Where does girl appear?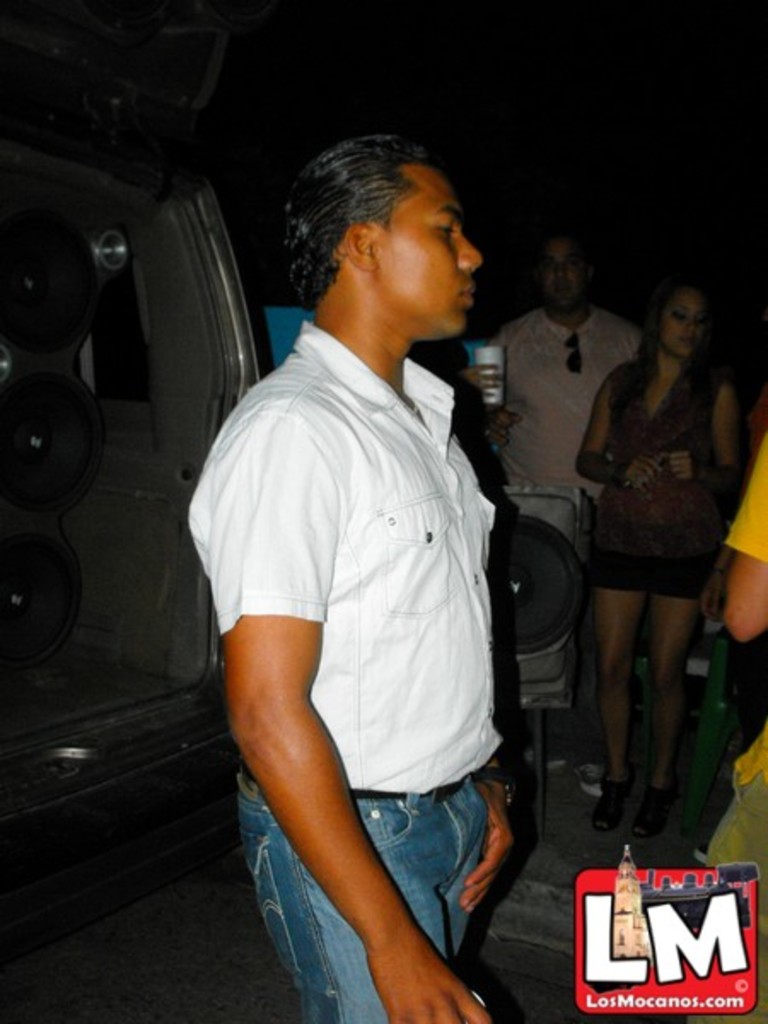
Appears at x1=572, y1=283, x2=748, y2=823.
